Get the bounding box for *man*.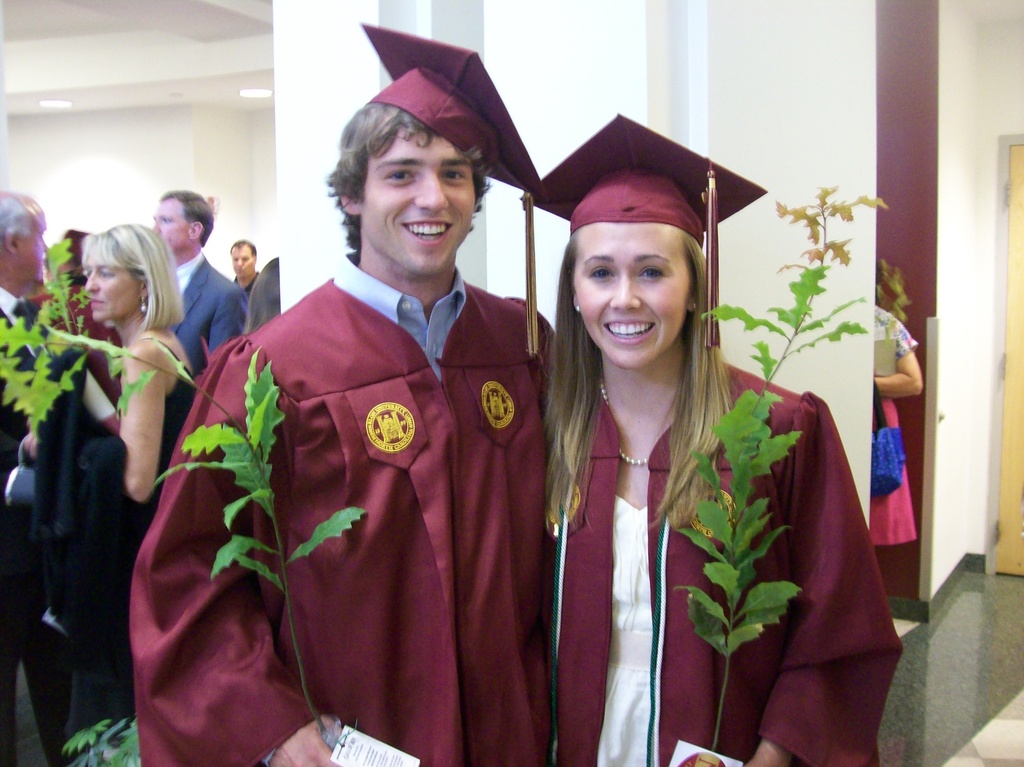
155,81,572,766.
